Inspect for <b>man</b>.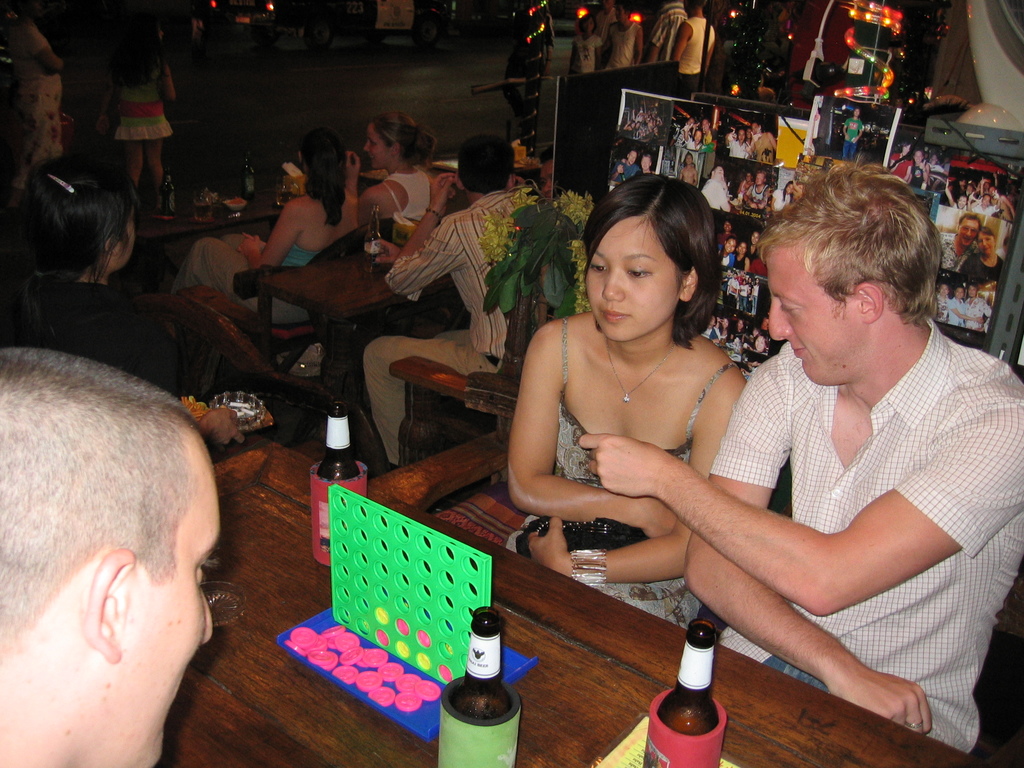
Inspection: <bbox>593, 0, 616, 66</bbox>.
